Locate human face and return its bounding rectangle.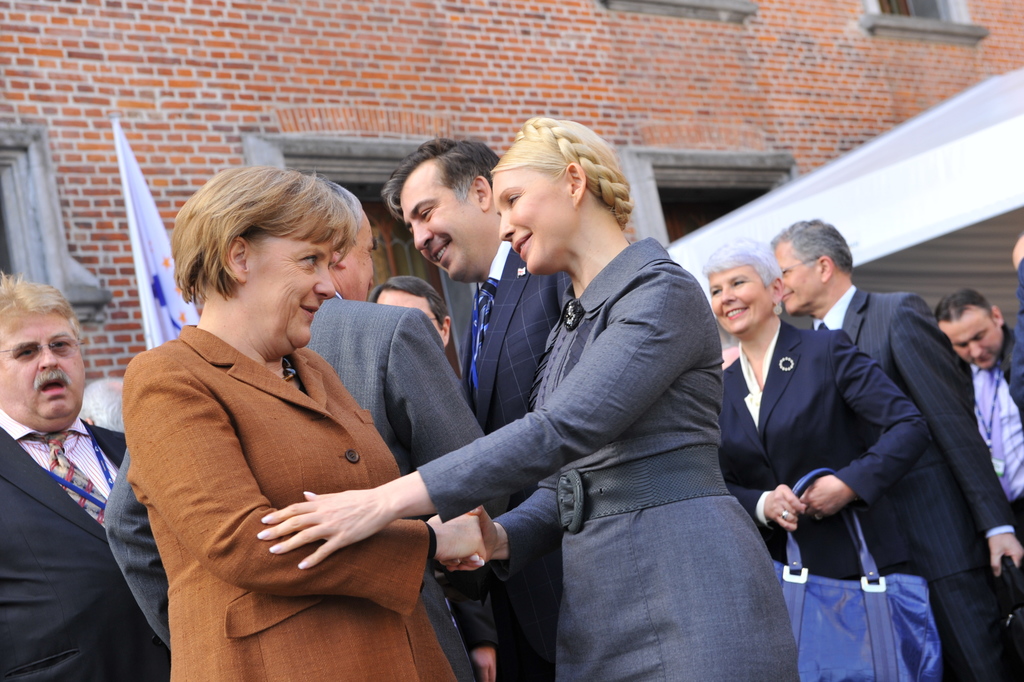
BBox(0, 313, 85, 422).
